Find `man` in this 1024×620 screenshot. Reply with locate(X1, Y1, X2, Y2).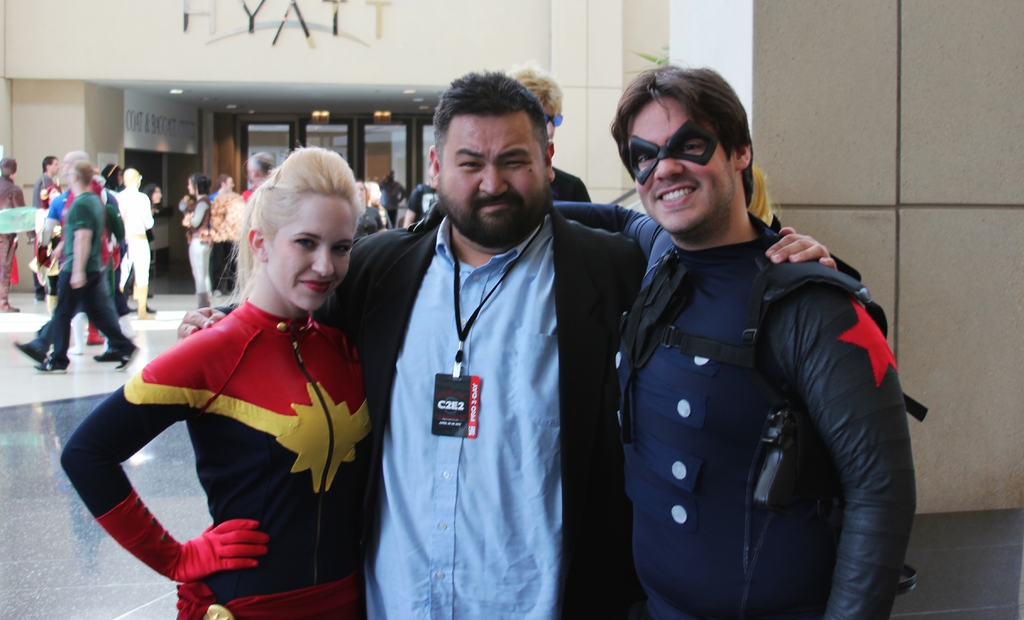
locate(177, 69, 838, 619).
